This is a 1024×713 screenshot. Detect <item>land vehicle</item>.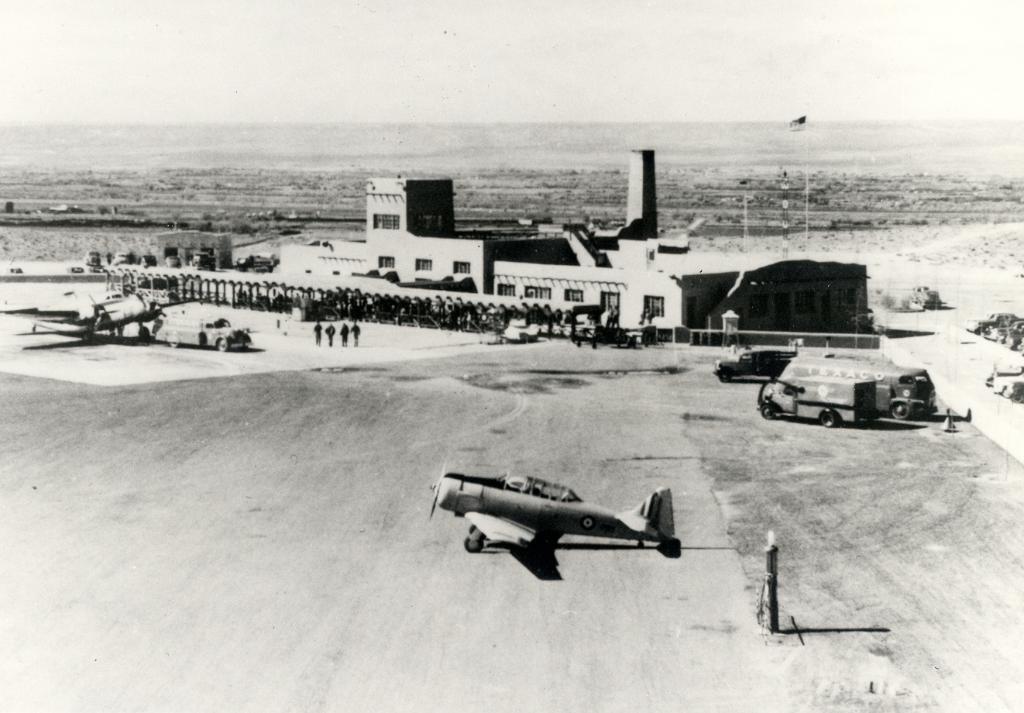
757 372 875 430.
